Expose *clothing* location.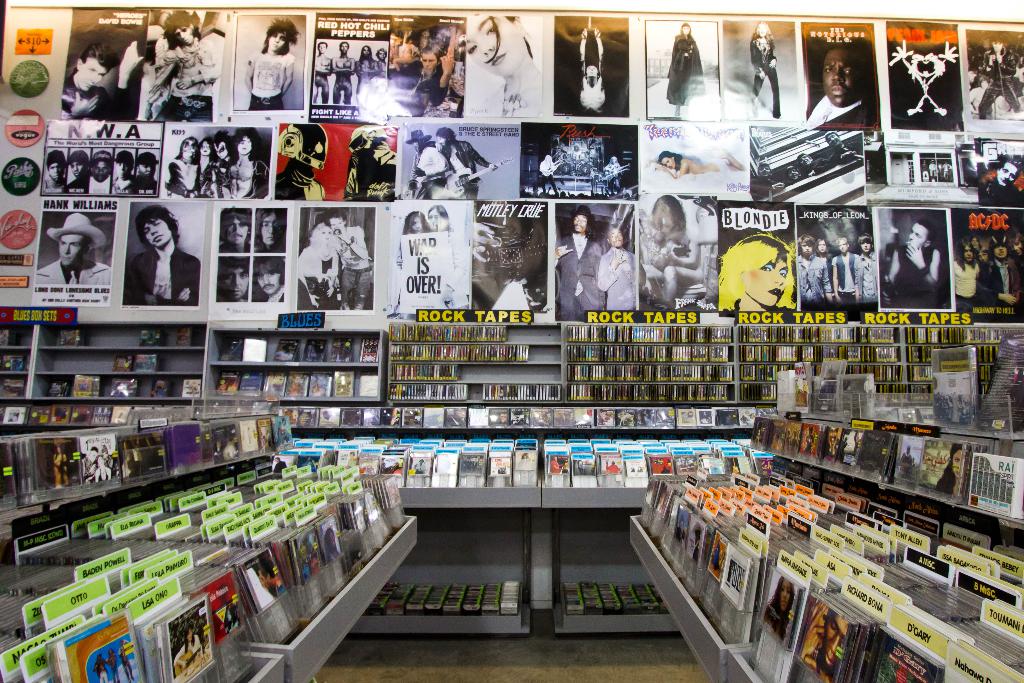
Exposed at Rect(58, 72, 107, 111).
